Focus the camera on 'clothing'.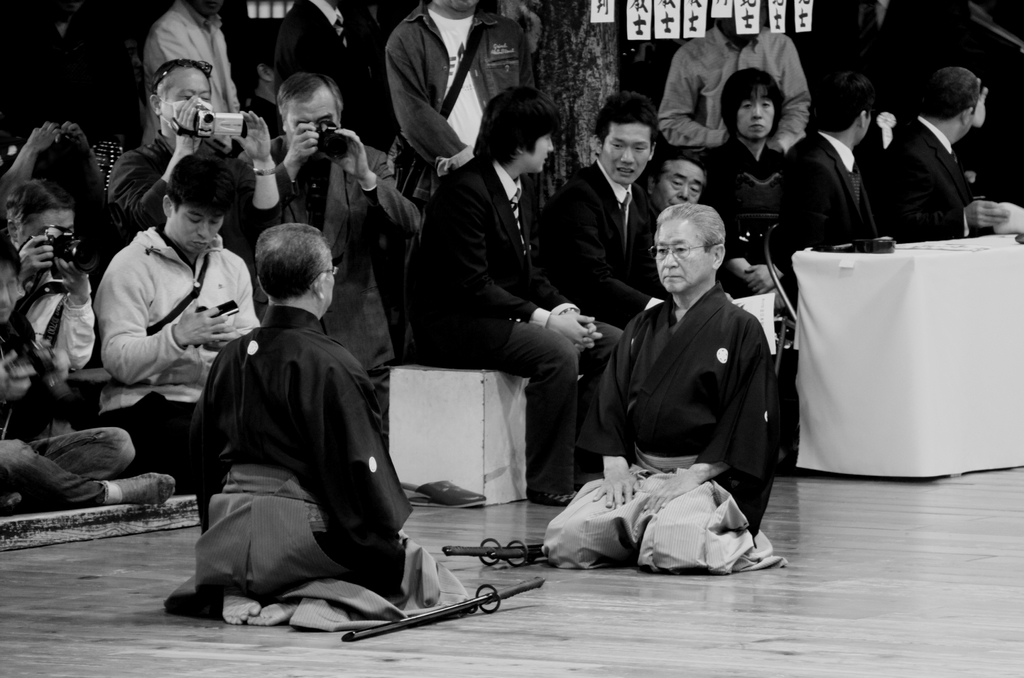
Focus region: {"x1": 792, "y1": 132, "x2": 878, "y2": 242}.
